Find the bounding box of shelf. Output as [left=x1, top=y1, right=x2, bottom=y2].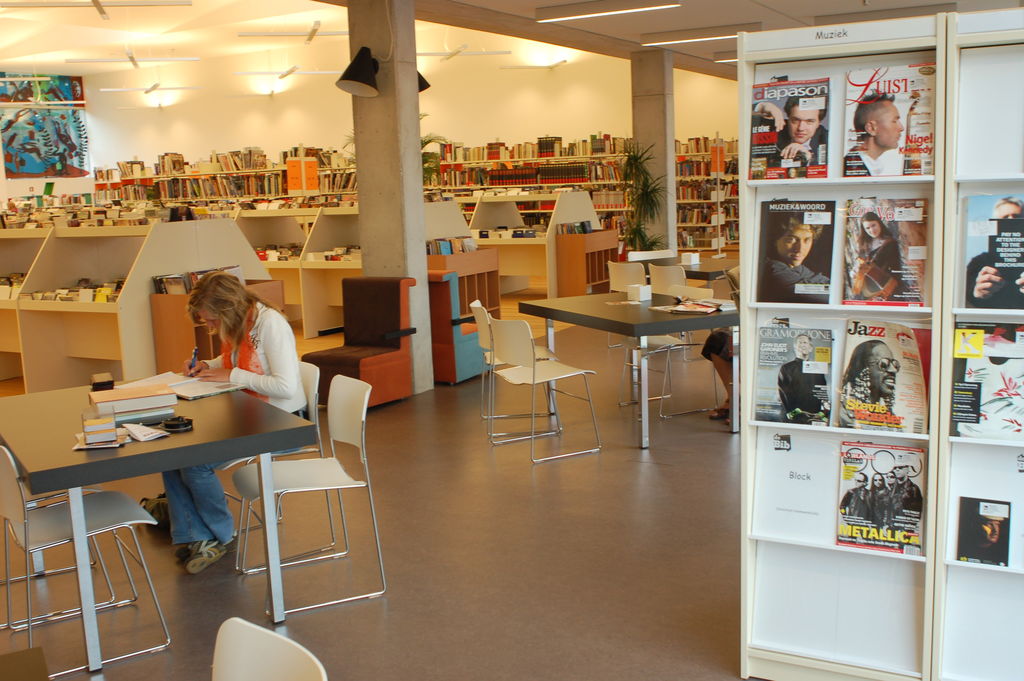
[left=422, top=195, right=502, bottom=386].
